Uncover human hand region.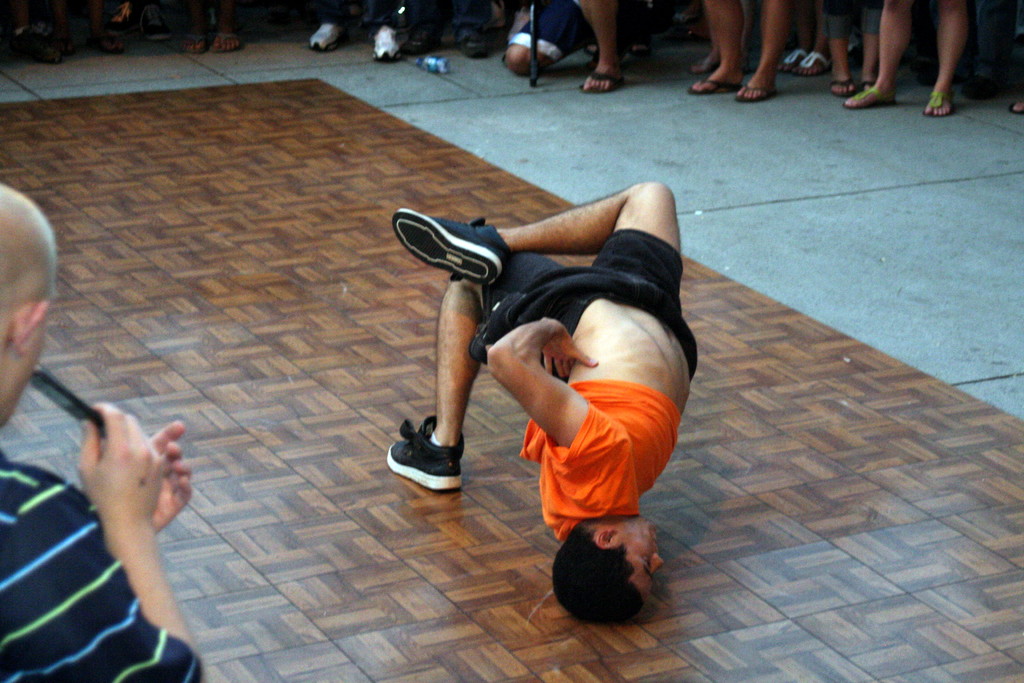
Uncovered: locate(539, 324, 602, 382).
